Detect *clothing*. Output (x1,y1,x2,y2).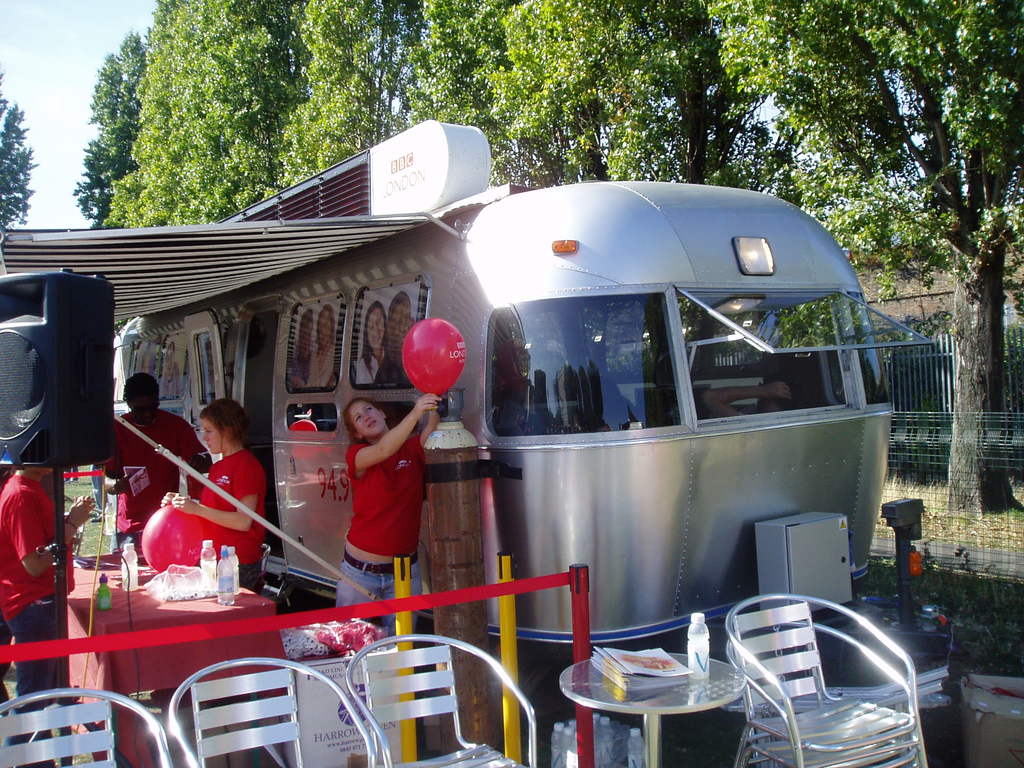
(239,560,265,593).
